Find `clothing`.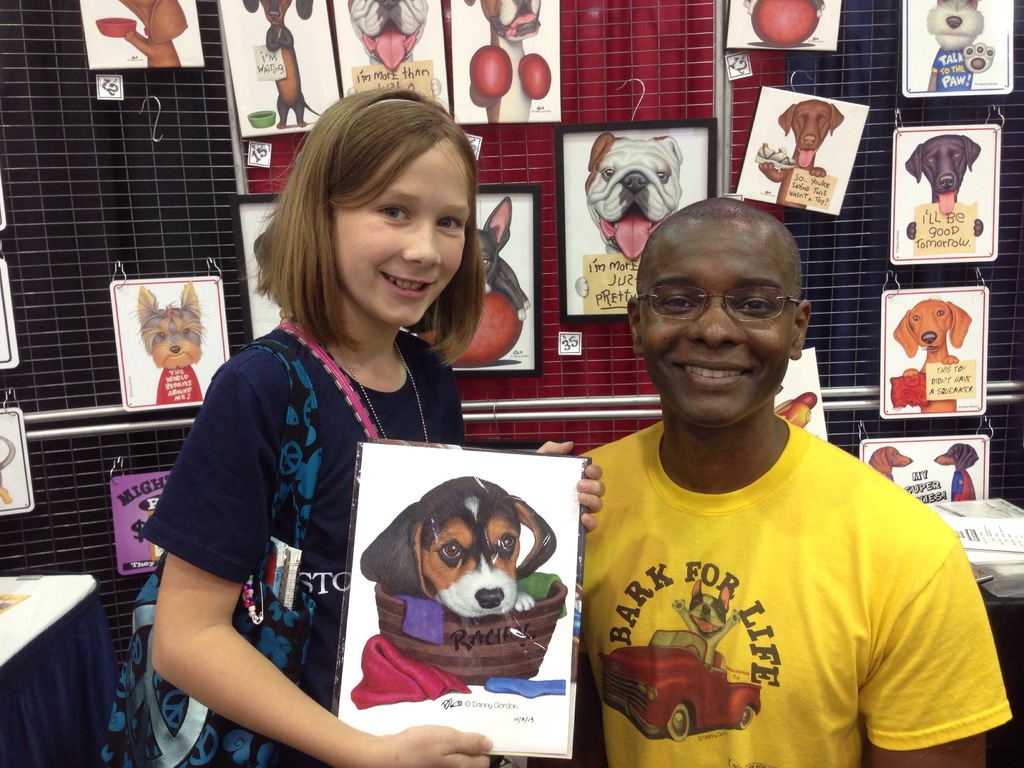
[567, 370, 975, 760].
